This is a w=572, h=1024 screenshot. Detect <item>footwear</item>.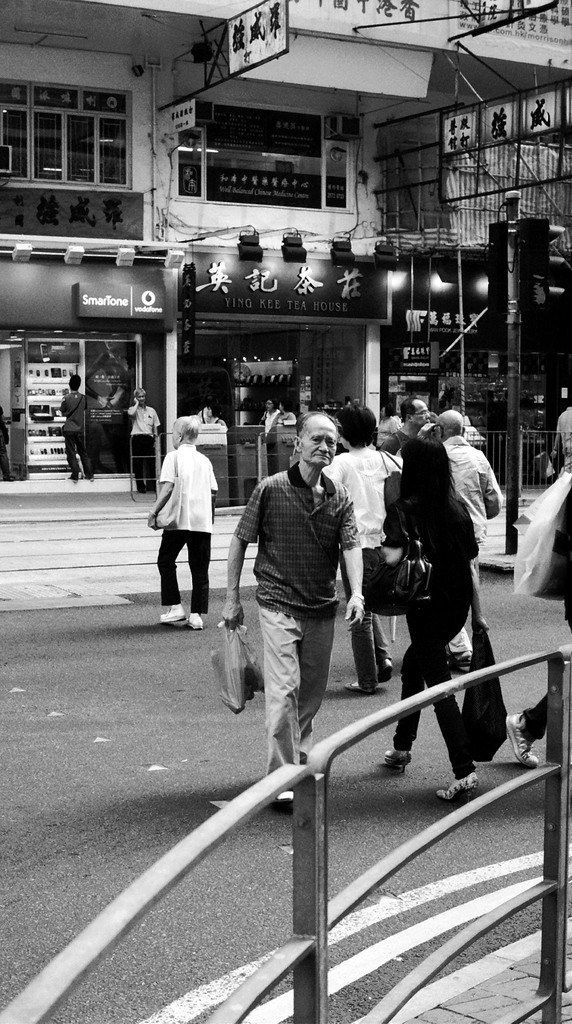
504, 717, 541, 771.
